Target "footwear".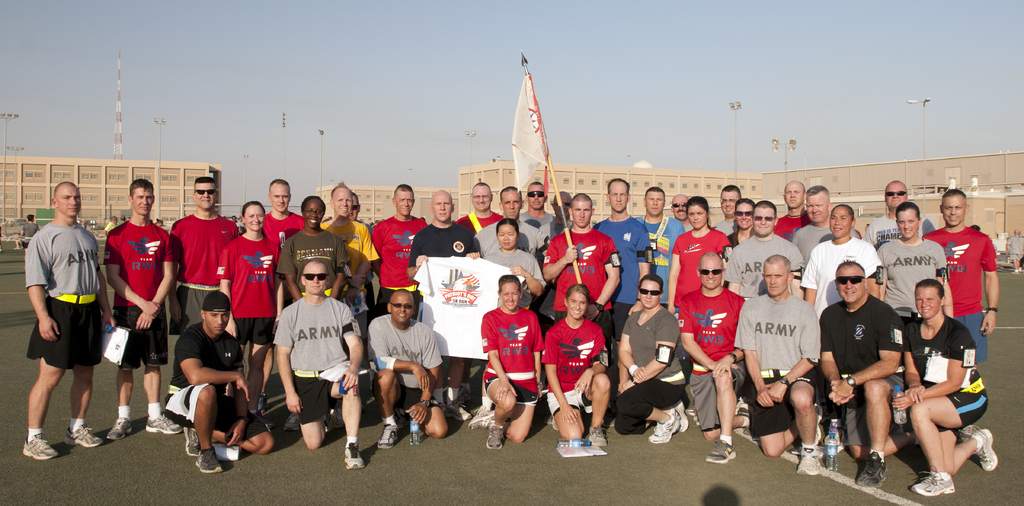
Target region: l=63, t=423, r=101, b=447.
